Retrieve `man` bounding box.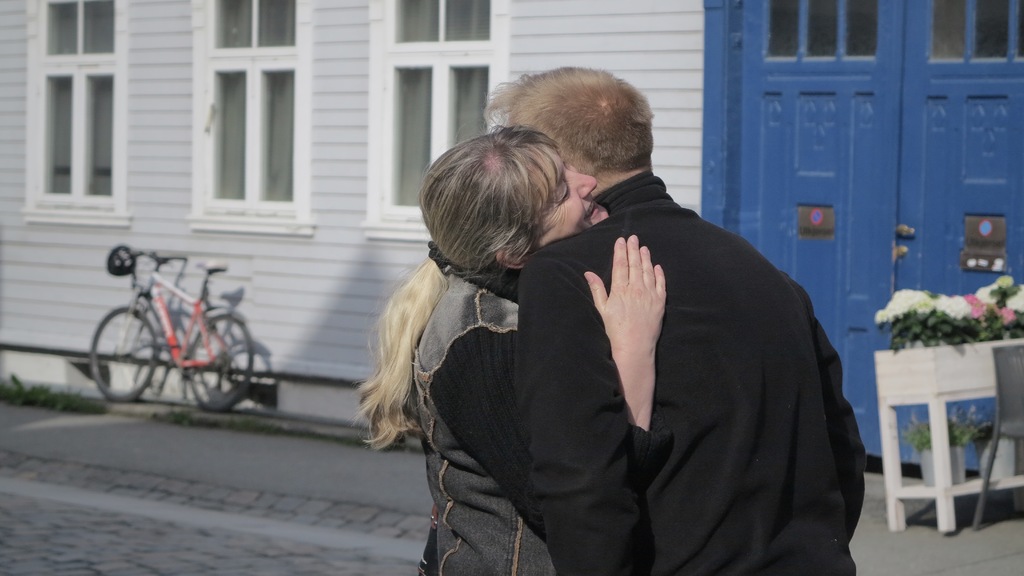
Bounding box: [476, 60, 867, 575].
